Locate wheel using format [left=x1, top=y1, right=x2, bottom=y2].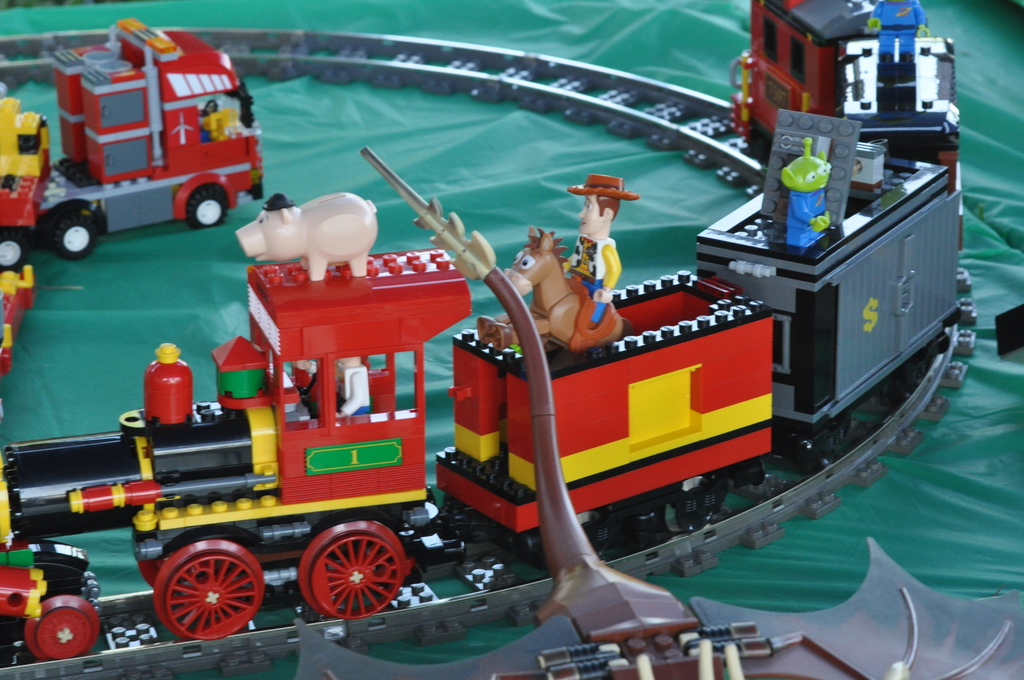
[left=148, top=550, right=271, bottom=636].
